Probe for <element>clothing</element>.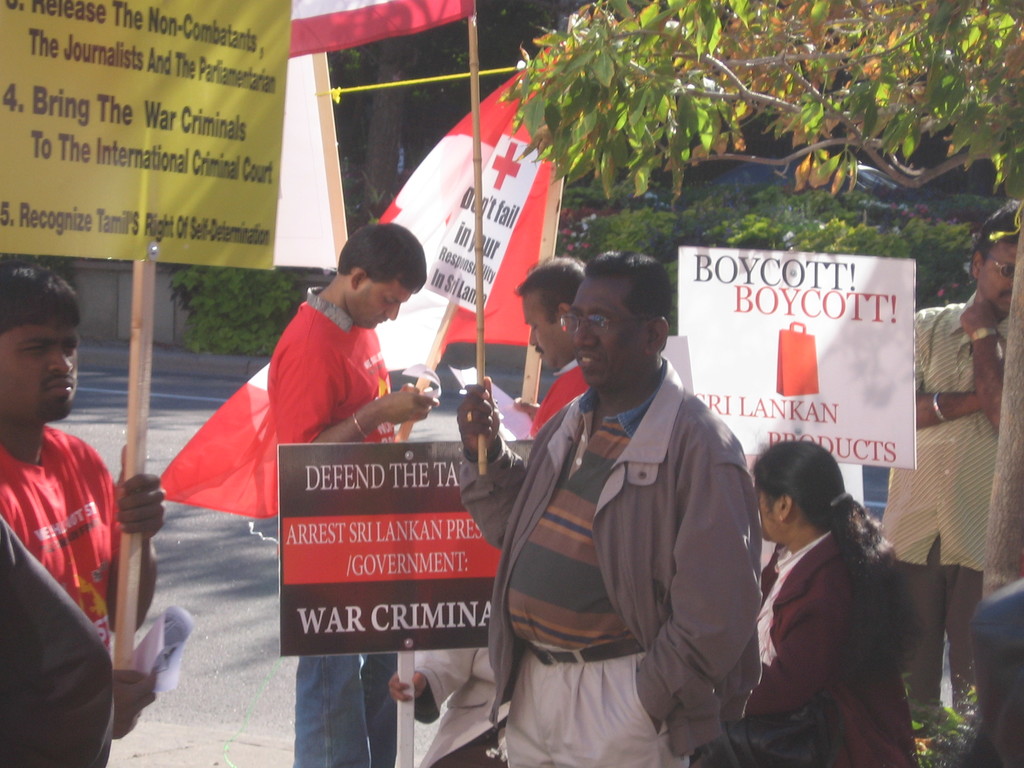
Probe result: (756, 518, 922, 767).
